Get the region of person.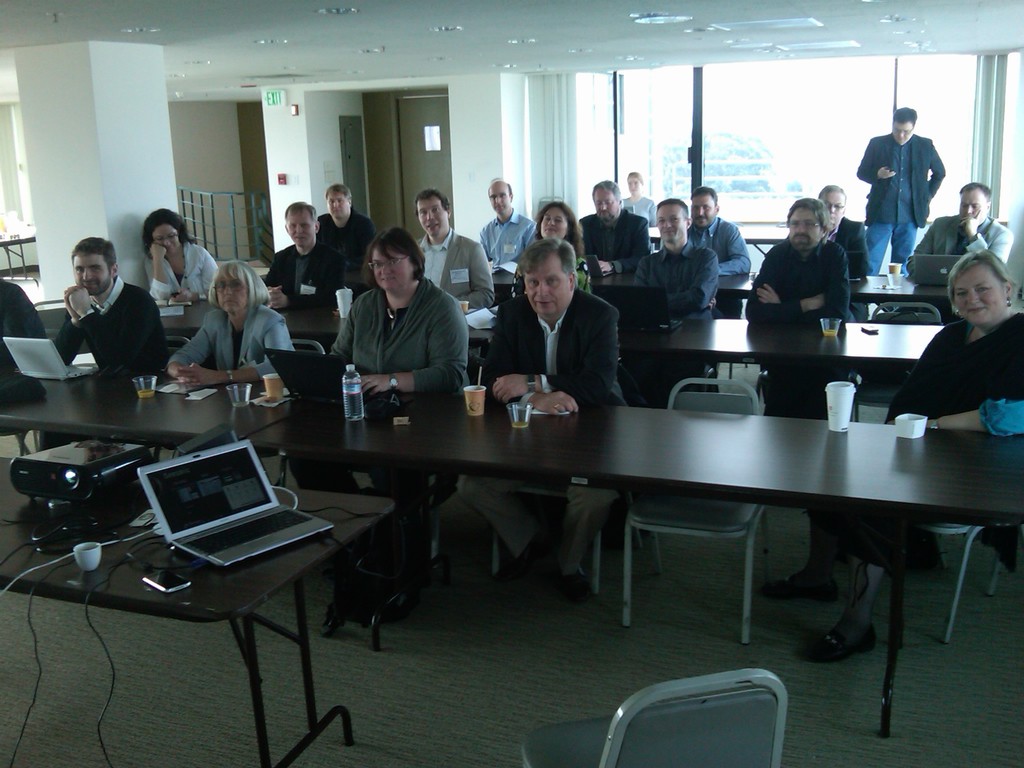
506/200/593/296.
